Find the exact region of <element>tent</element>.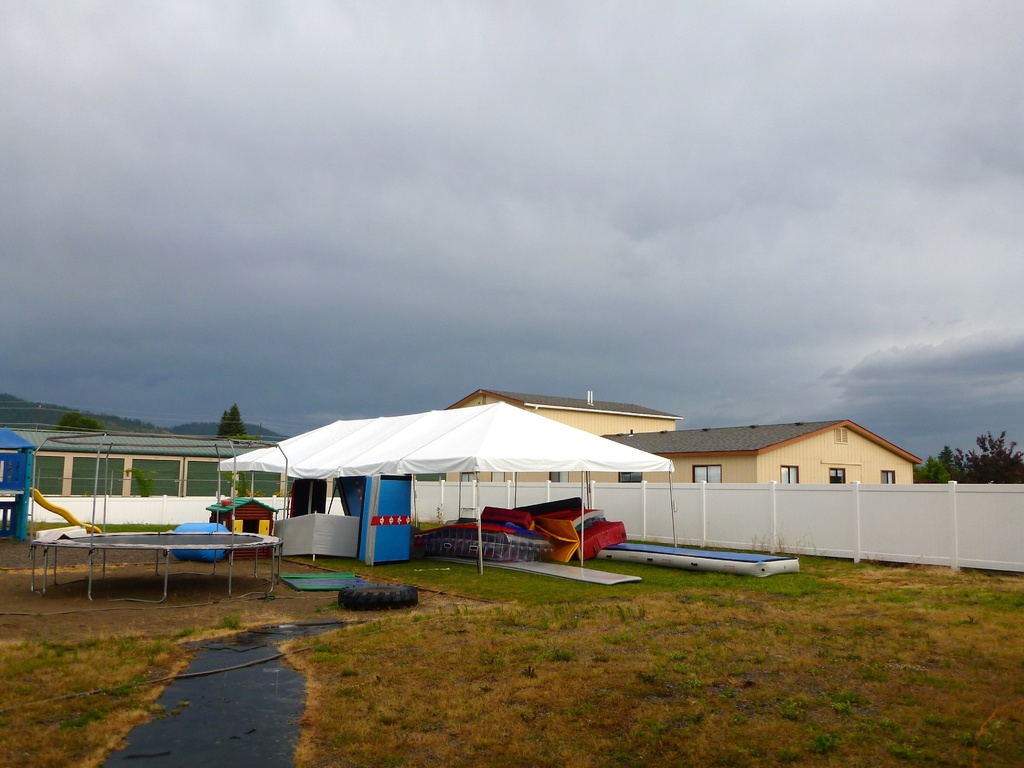
Exact region: locate(246, 404, 685, 585).
